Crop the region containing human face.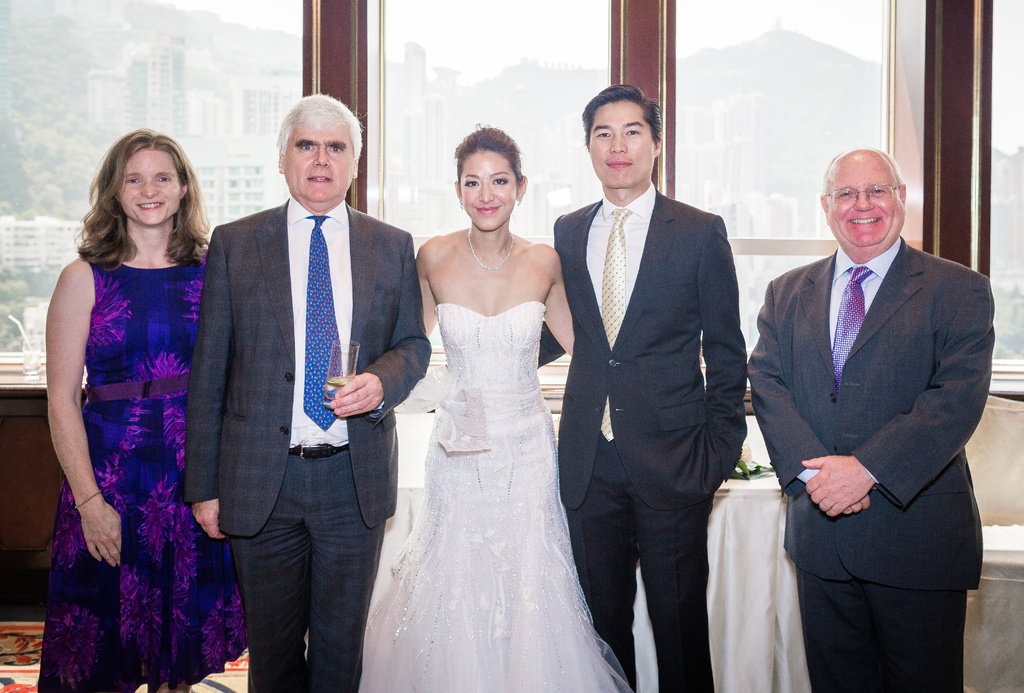
Crop region: (114, 147, 180, 222).
